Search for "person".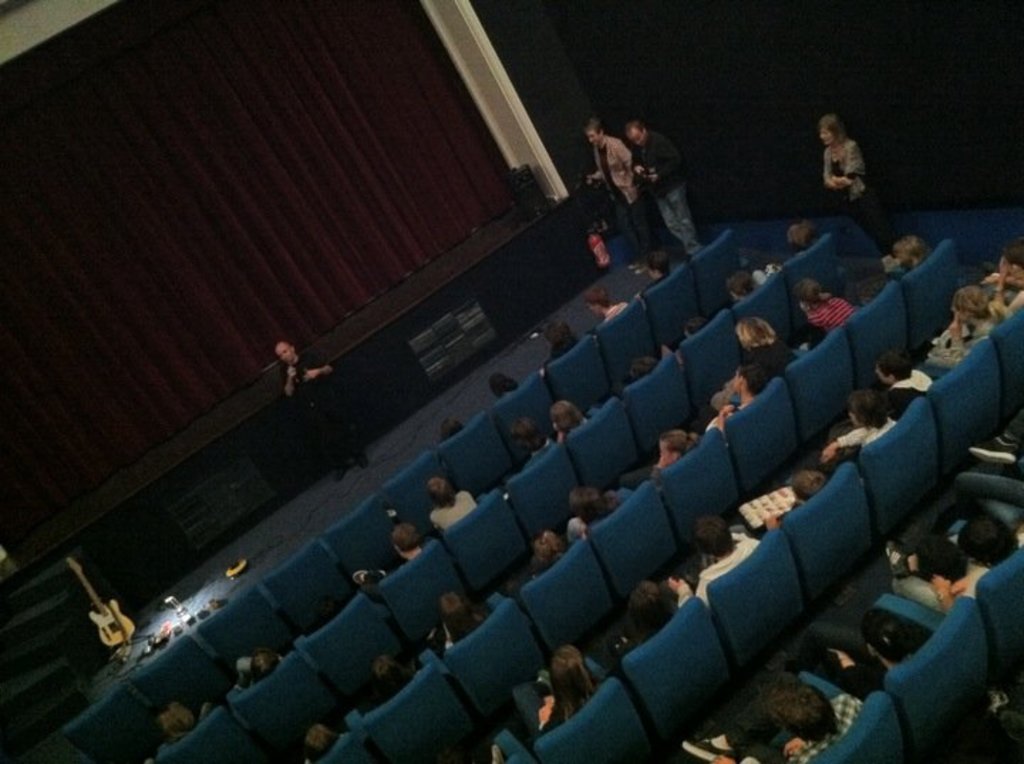
Found at x1=535 y1=526 x2=572 y2=568.
